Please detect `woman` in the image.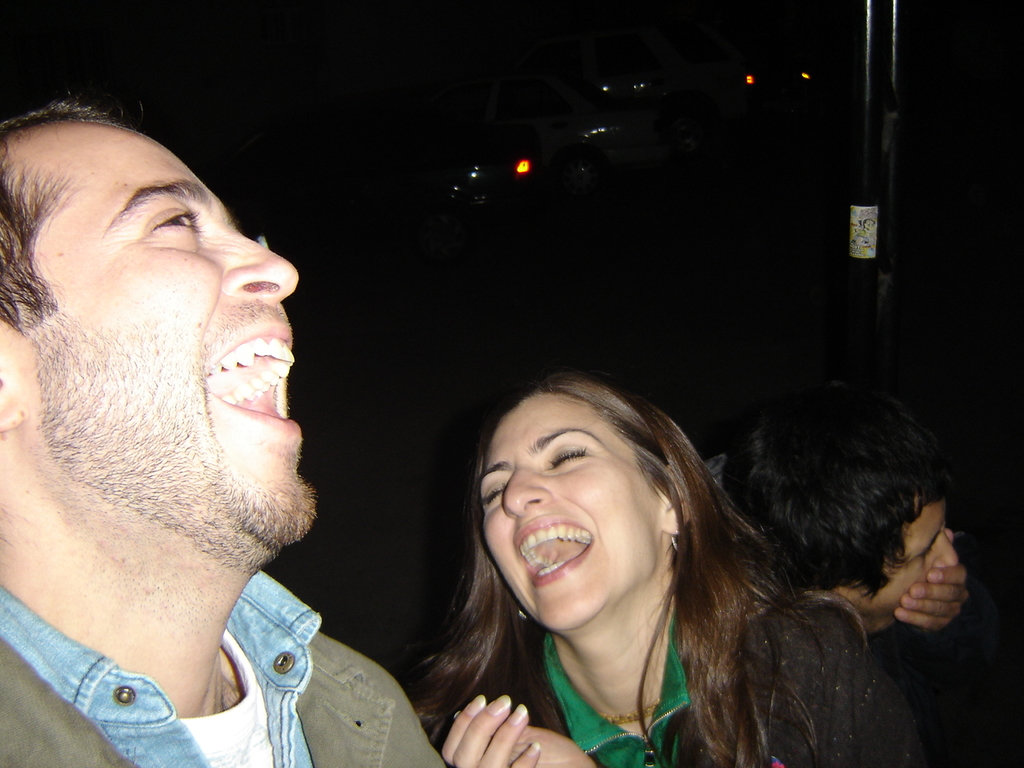
452, 344, 858, 754.
